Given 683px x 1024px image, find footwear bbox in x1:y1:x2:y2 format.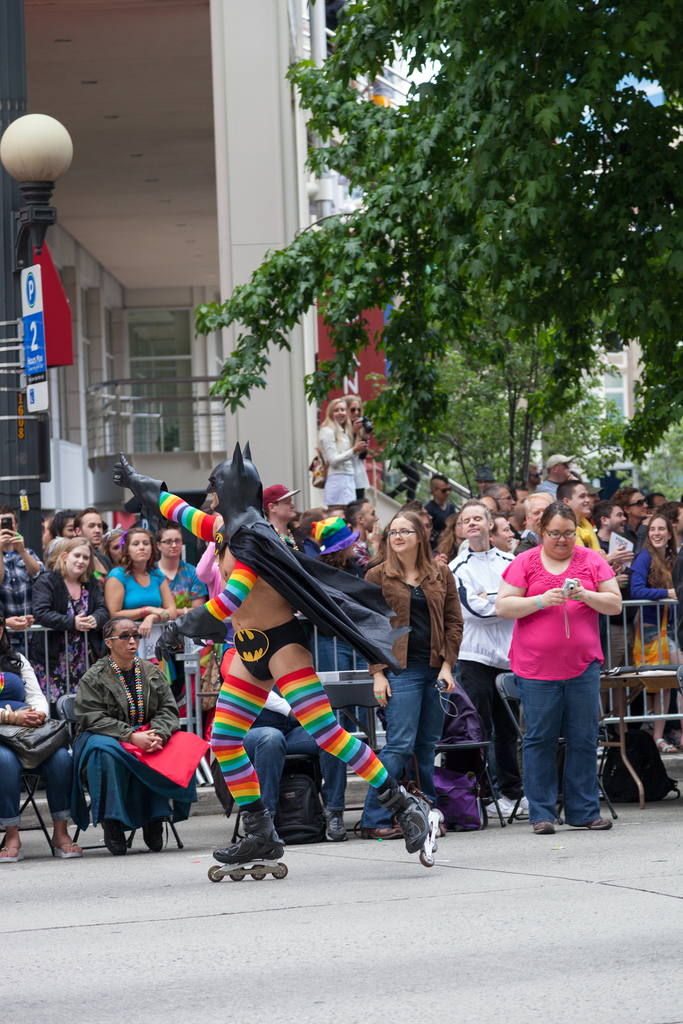
103:820:124:855.
